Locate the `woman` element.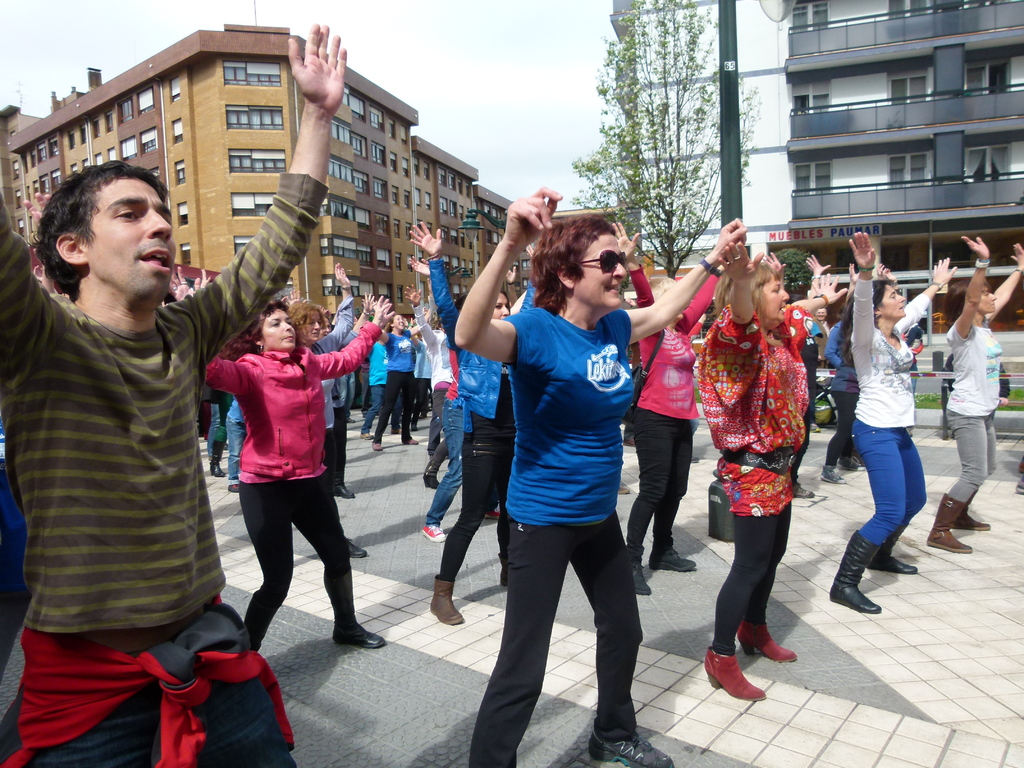
Element bbox: Rect(698, 242, 848, 705).
